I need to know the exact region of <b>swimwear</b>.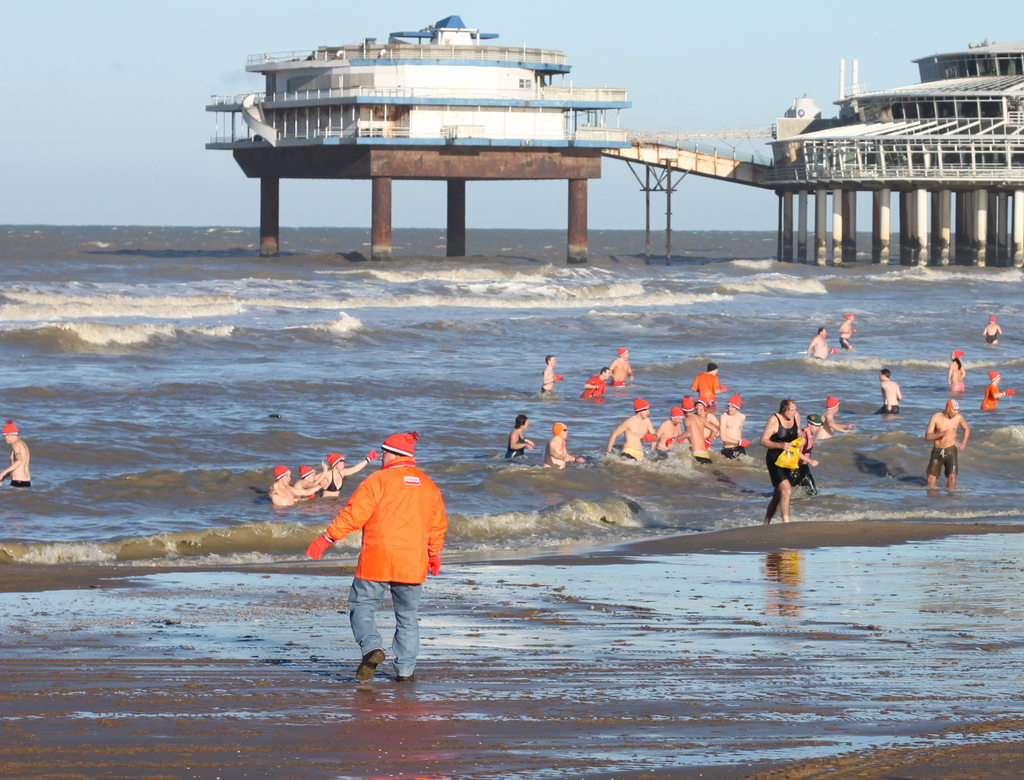
Region: [580,375,607,400].
